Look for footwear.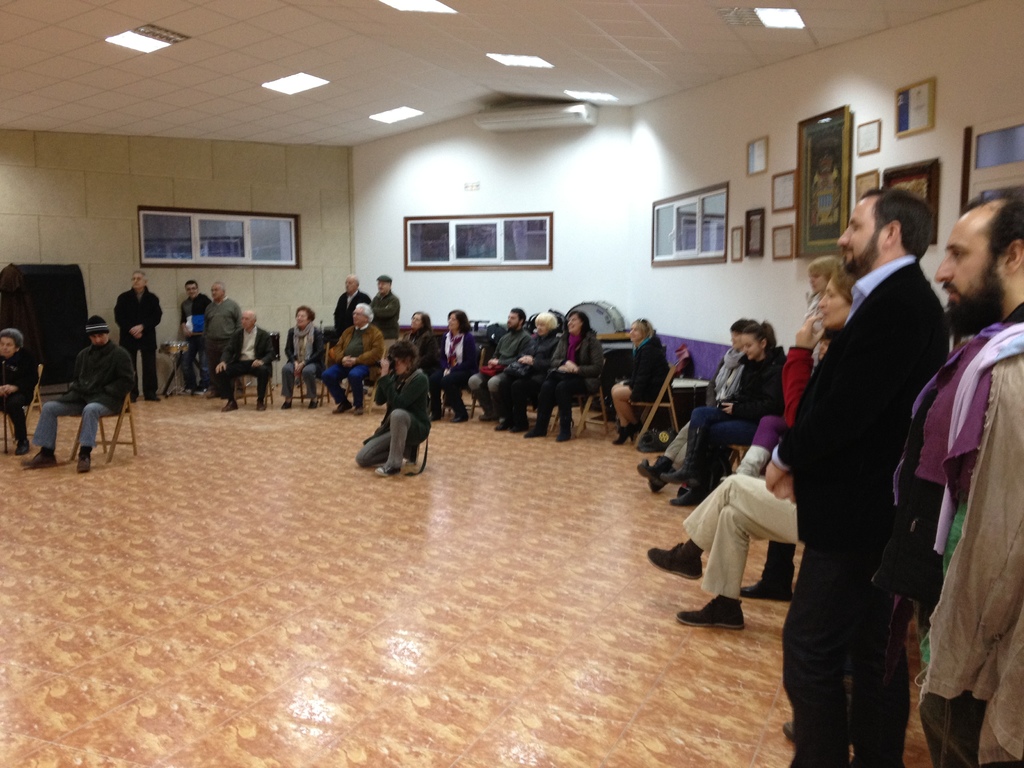
Found: 333,401,351,414.
